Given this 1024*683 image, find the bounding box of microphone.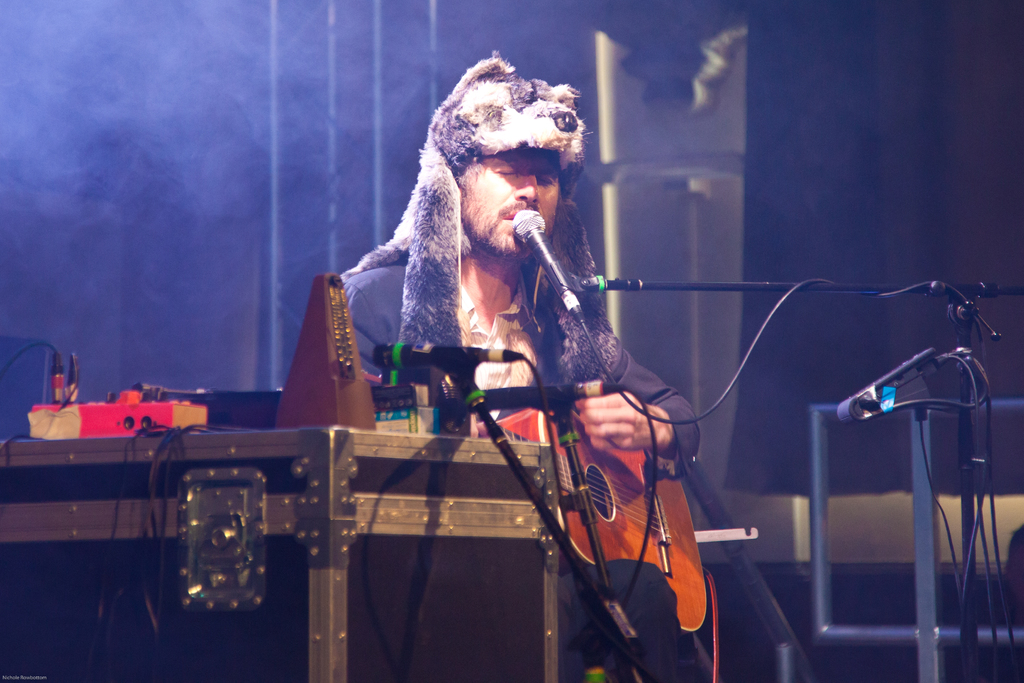
crop(67, 353, 77, 404).
